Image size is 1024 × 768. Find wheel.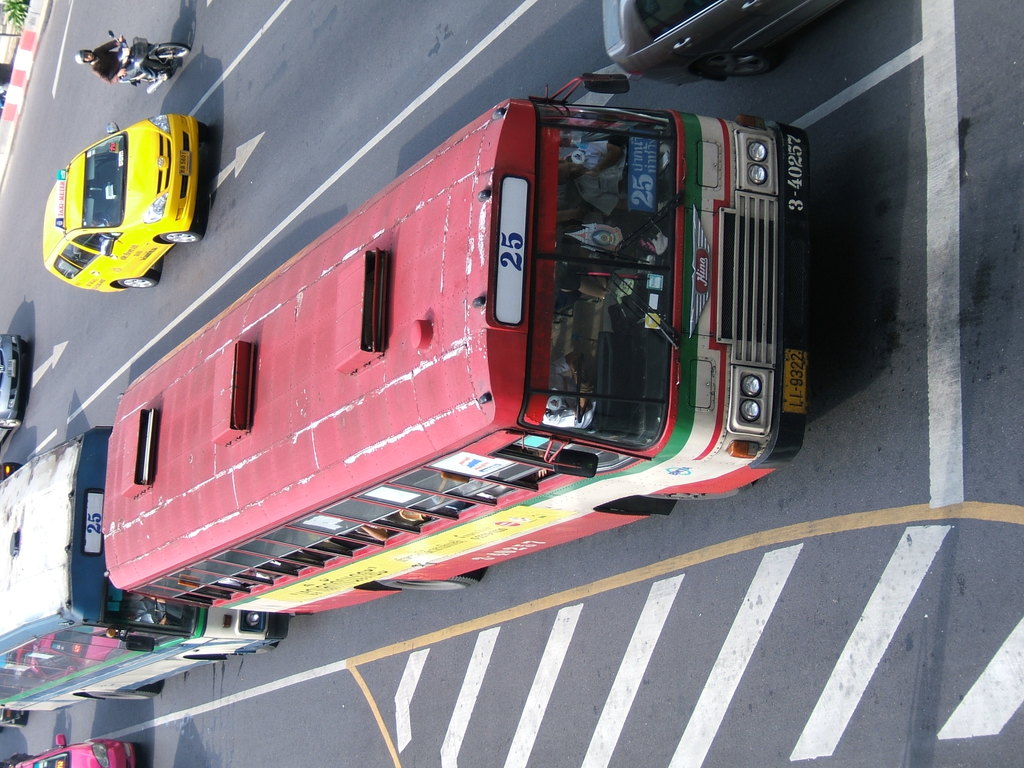
160 232 201 244.
